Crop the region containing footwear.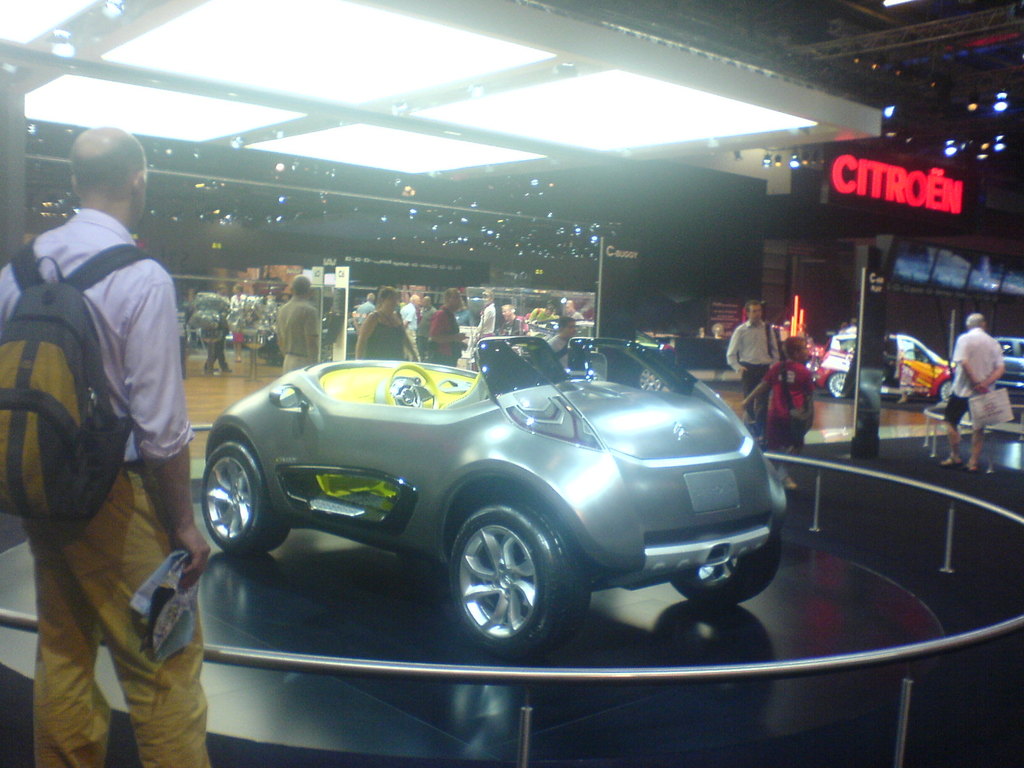
Crop region: (968,460,982,470).
